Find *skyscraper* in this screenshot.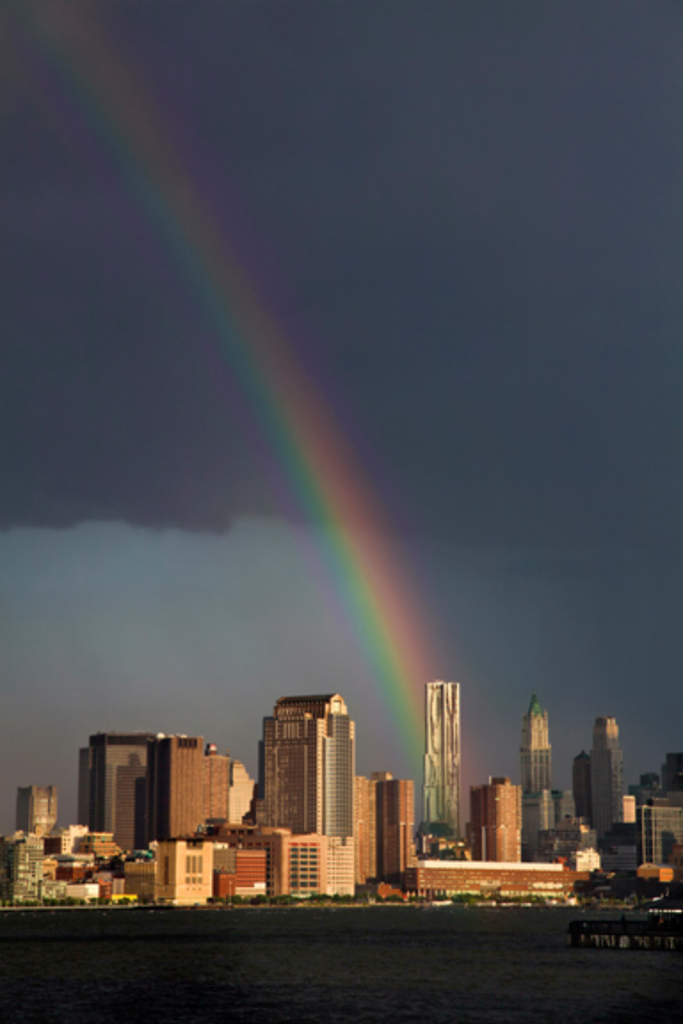
The bounding box for *skyscraper* is (591,720,624,844).
